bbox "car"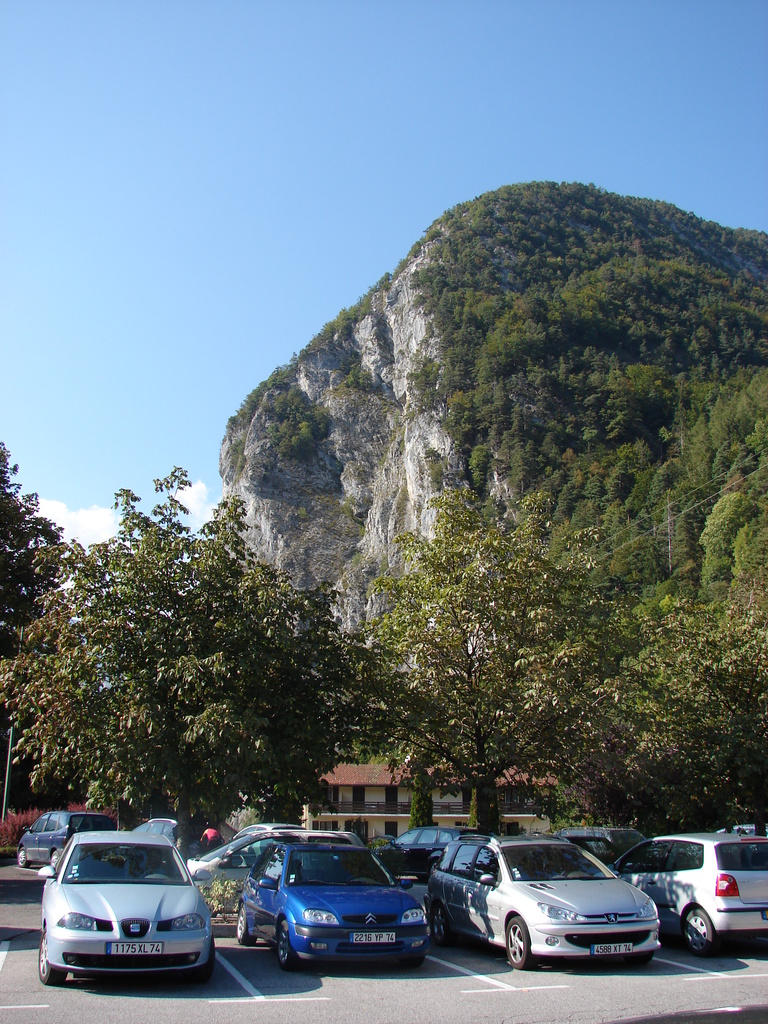
[x1=395, y1=820, x2=445, y2=881]
